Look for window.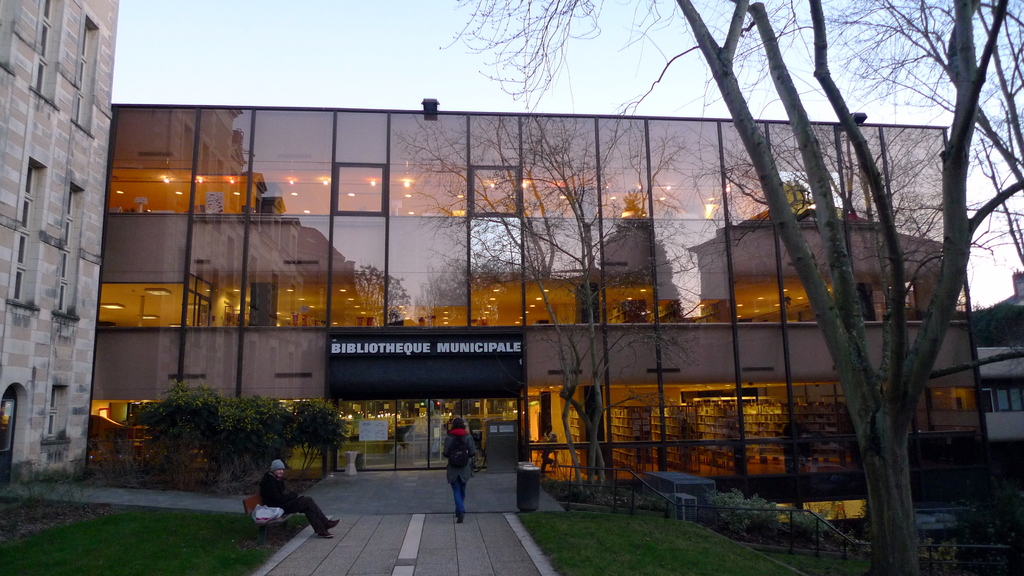
Found: region(36, 0, 60, 96).
